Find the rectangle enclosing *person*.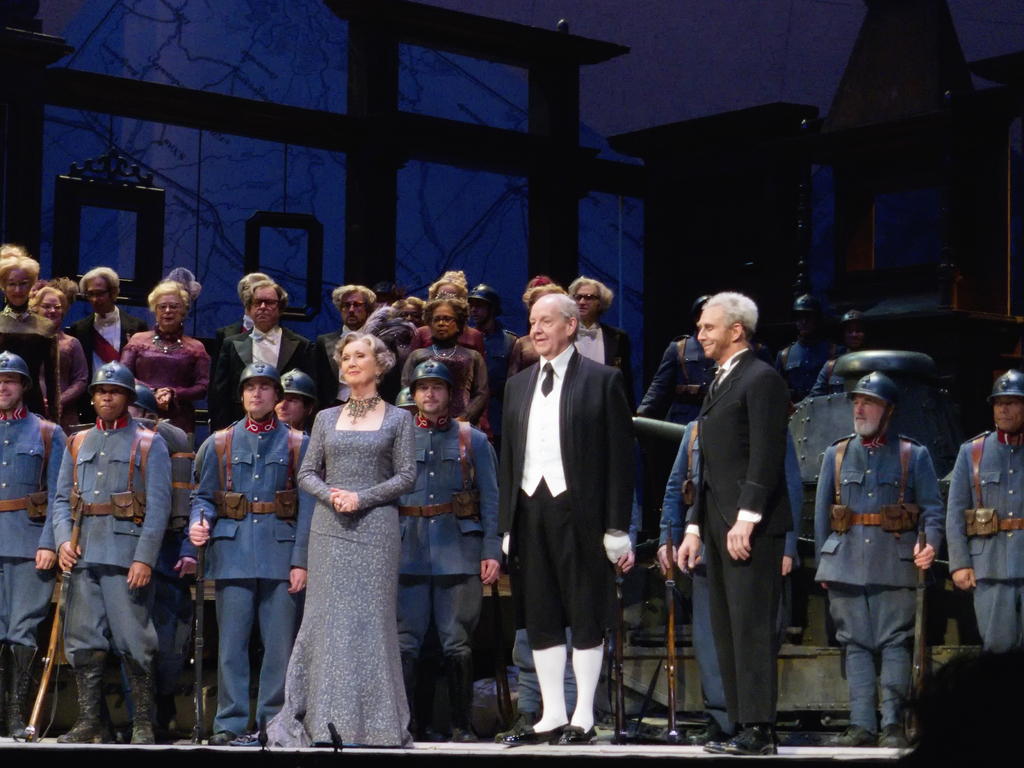
detection(804, 299, 875, 409).
